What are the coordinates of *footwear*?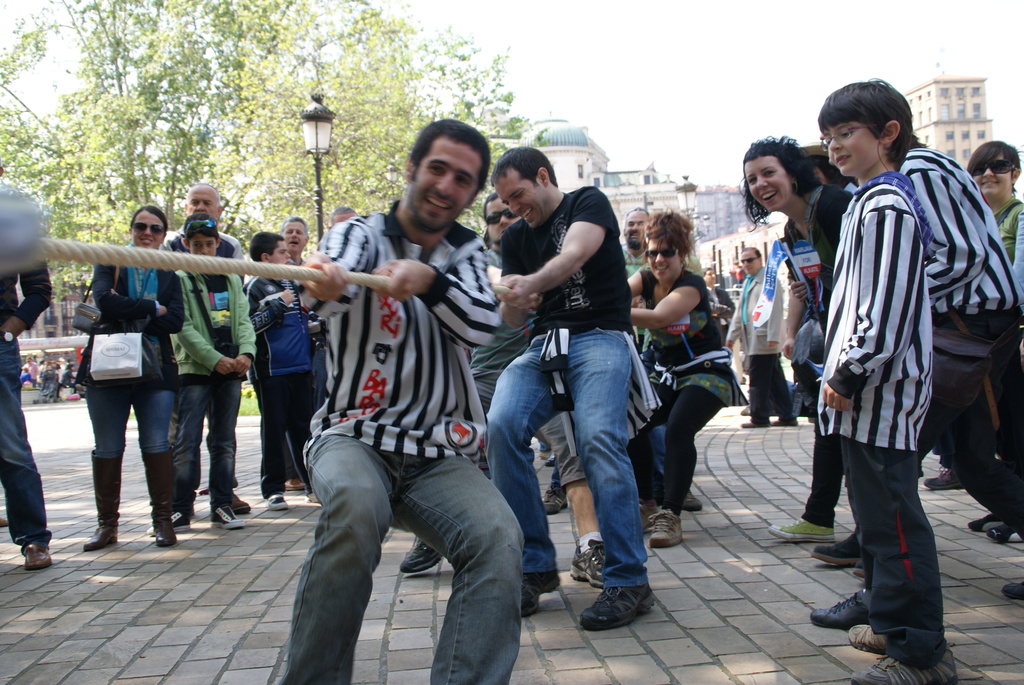
rect(568, 543, 610, 590).
